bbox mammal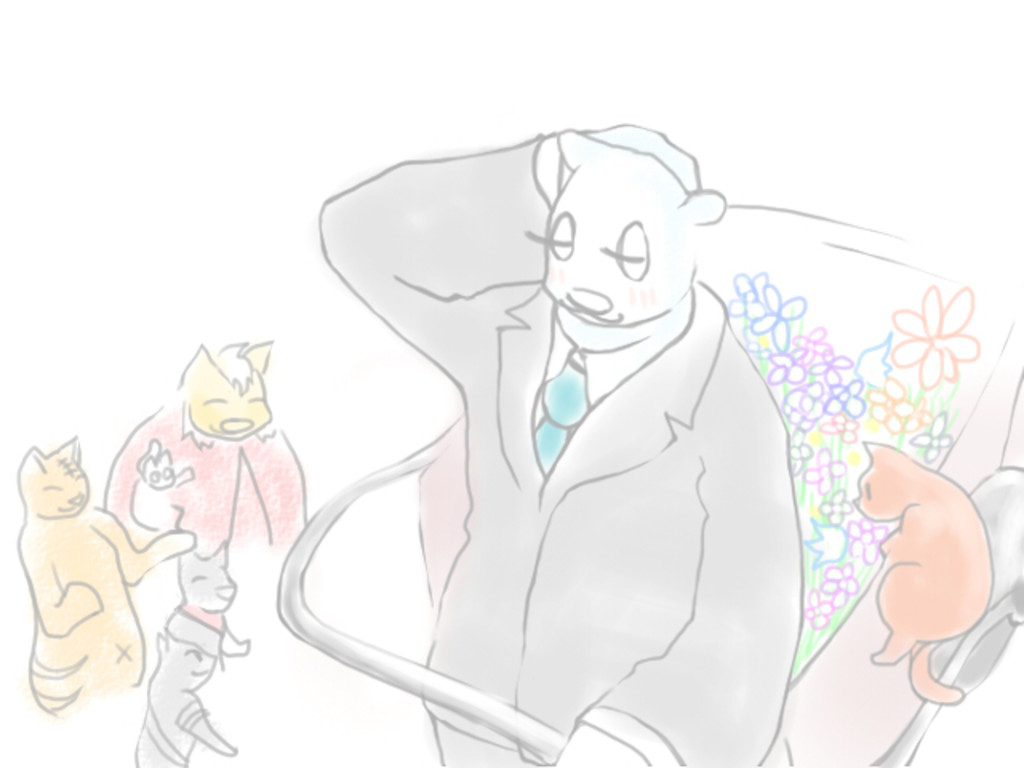
box=[106, 338, 304, 554]
